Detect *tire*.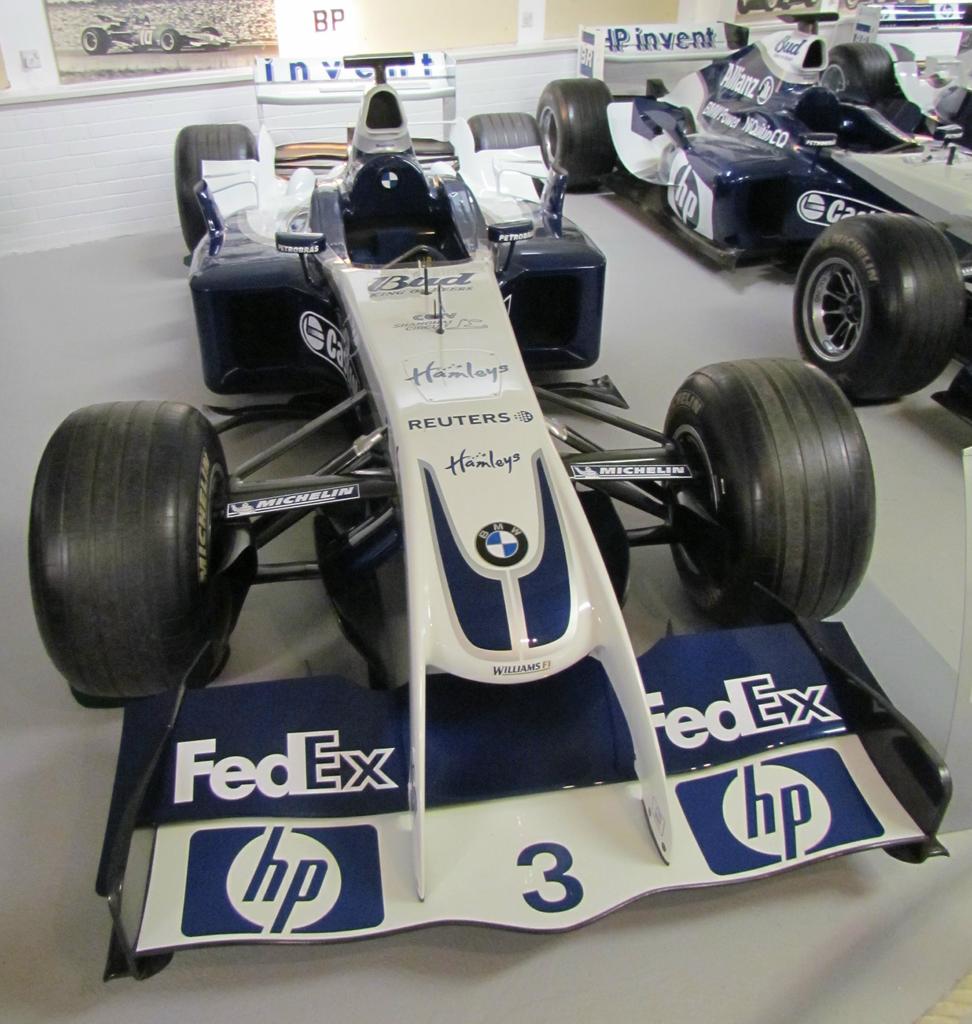
Detected at {"left": 201, "top": 25, "right": 217, "bottom": 34}.
